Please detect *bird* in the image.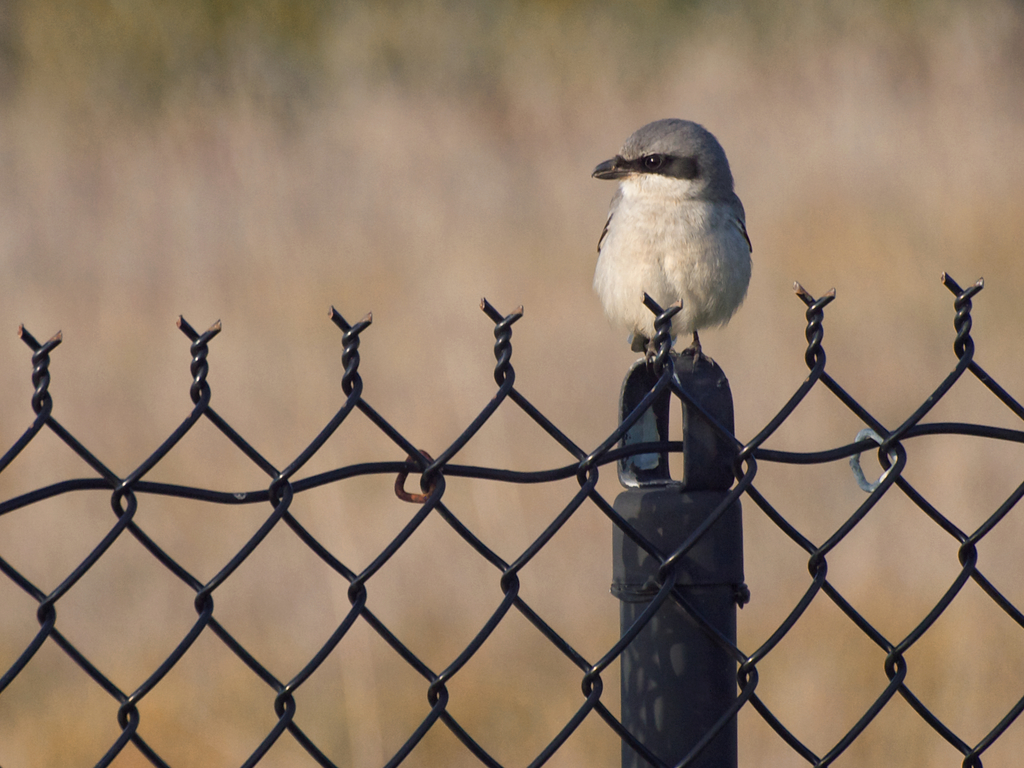
select_region(575, 126, 764, 382).
